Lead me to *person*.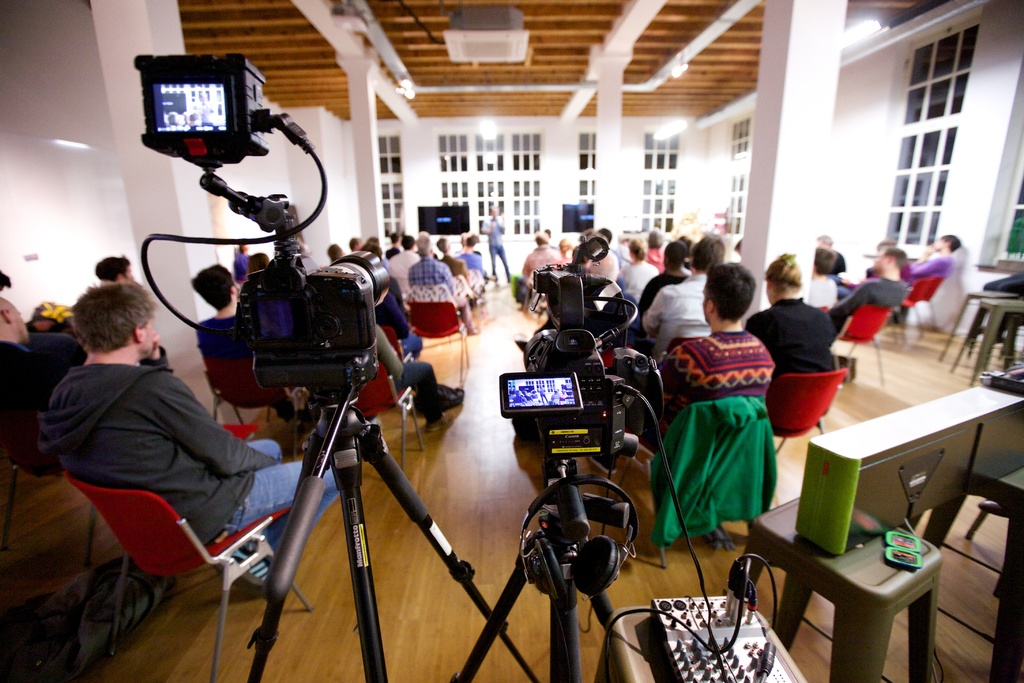
Lead to BBox(43, 277, 339, 579).
